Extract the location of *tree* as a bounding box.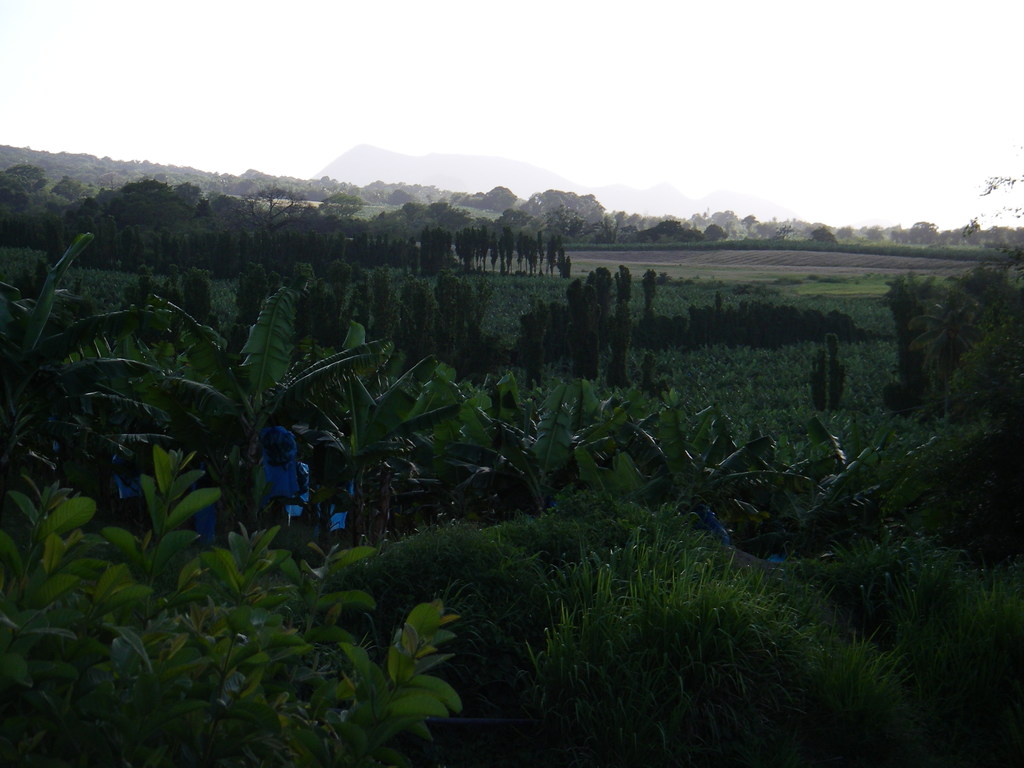
Rect(0, 449, 465, 767).
